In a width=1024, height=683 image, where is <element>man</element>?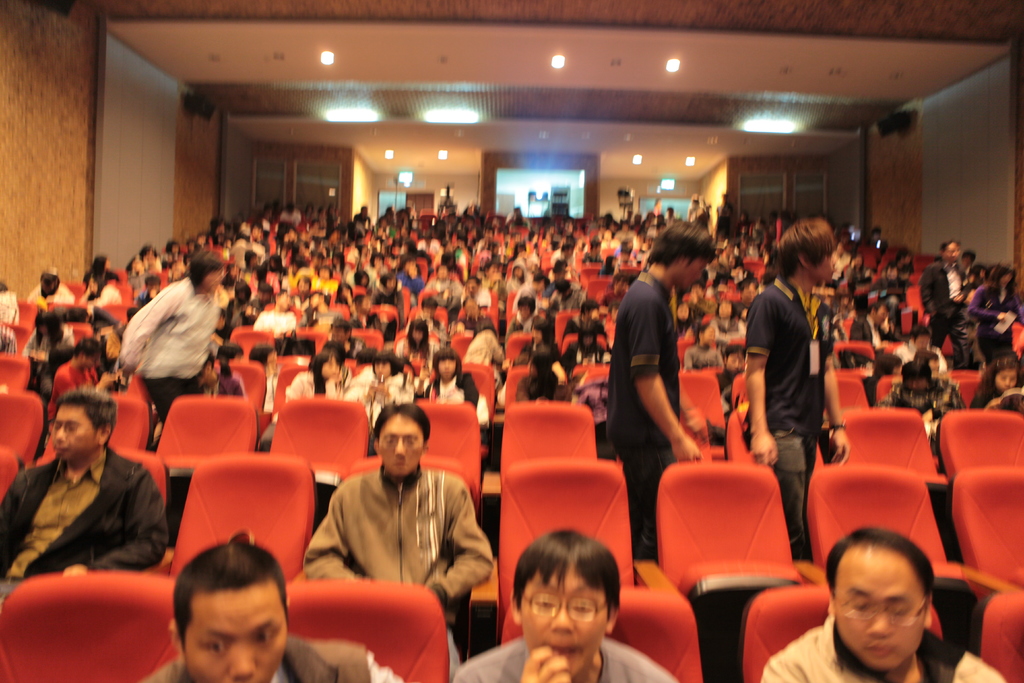
(747, 218, 851, 559).
